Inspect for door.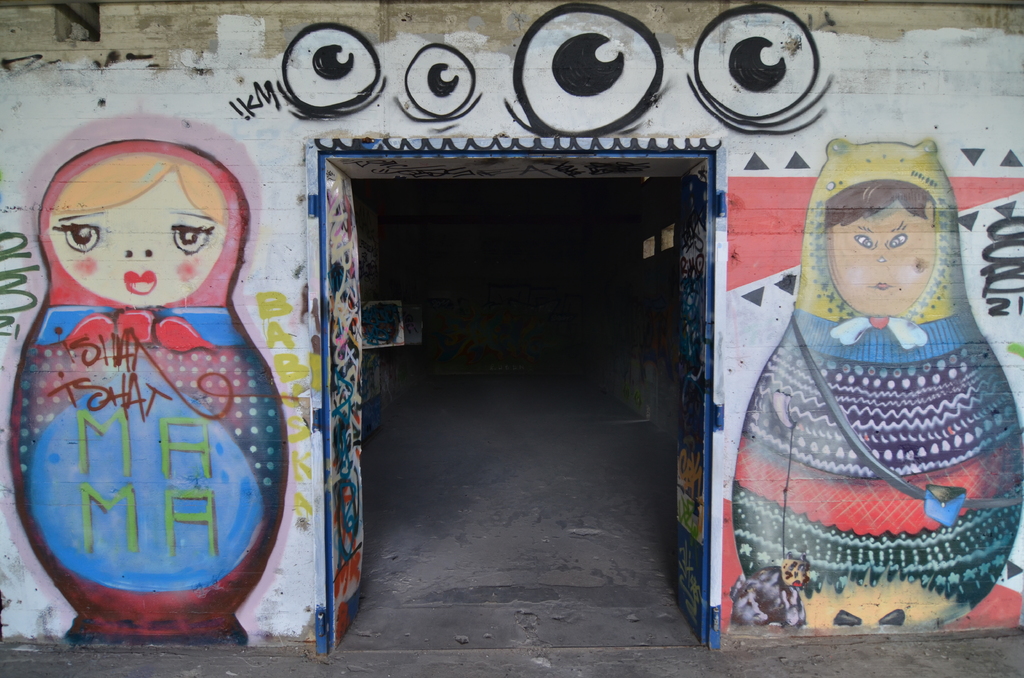
Inspection: l=668, t=158, r=716, b=650.
